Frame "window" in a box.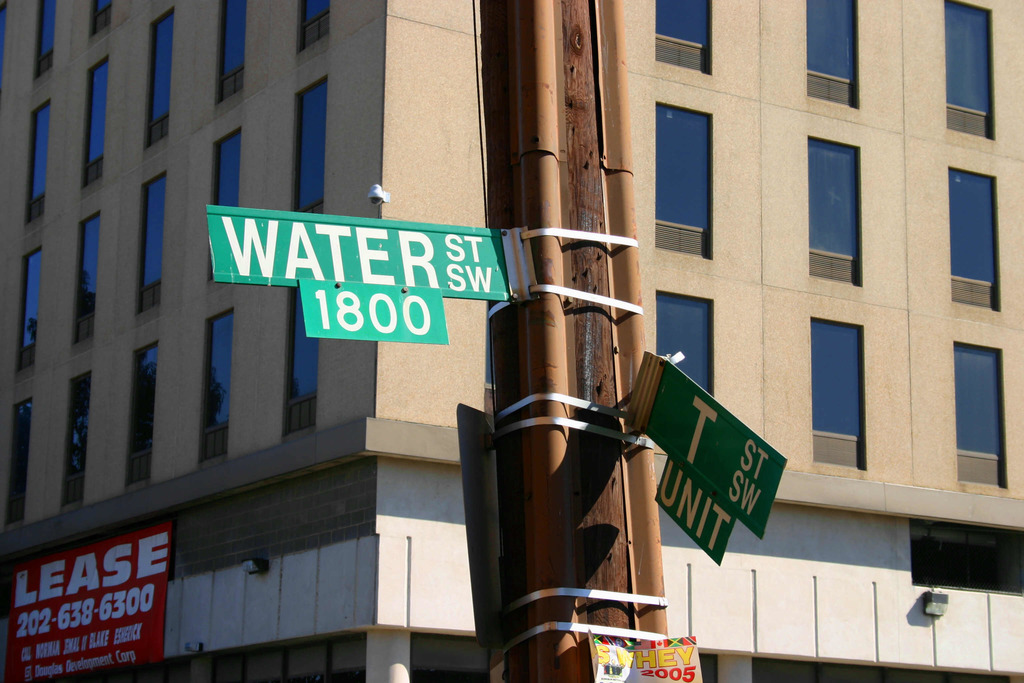
657 3 713 75.
